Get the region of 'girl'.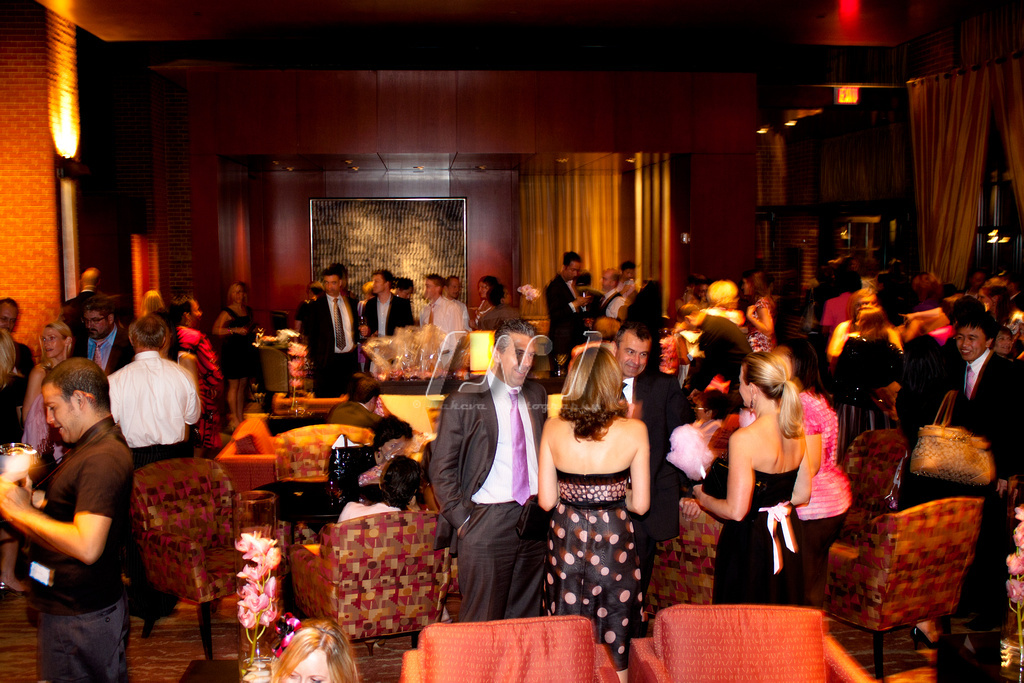
bbox(208, 280, 264, 442).
